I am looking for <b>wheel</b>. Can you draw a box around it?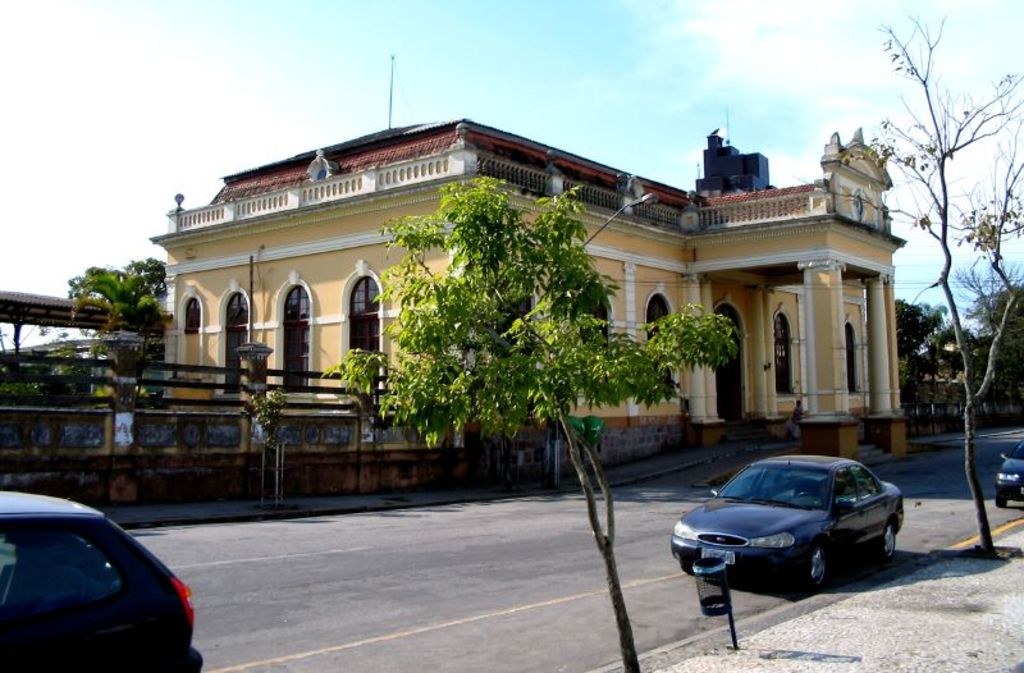
Sure, the bounding box is (883,531,895,559).
